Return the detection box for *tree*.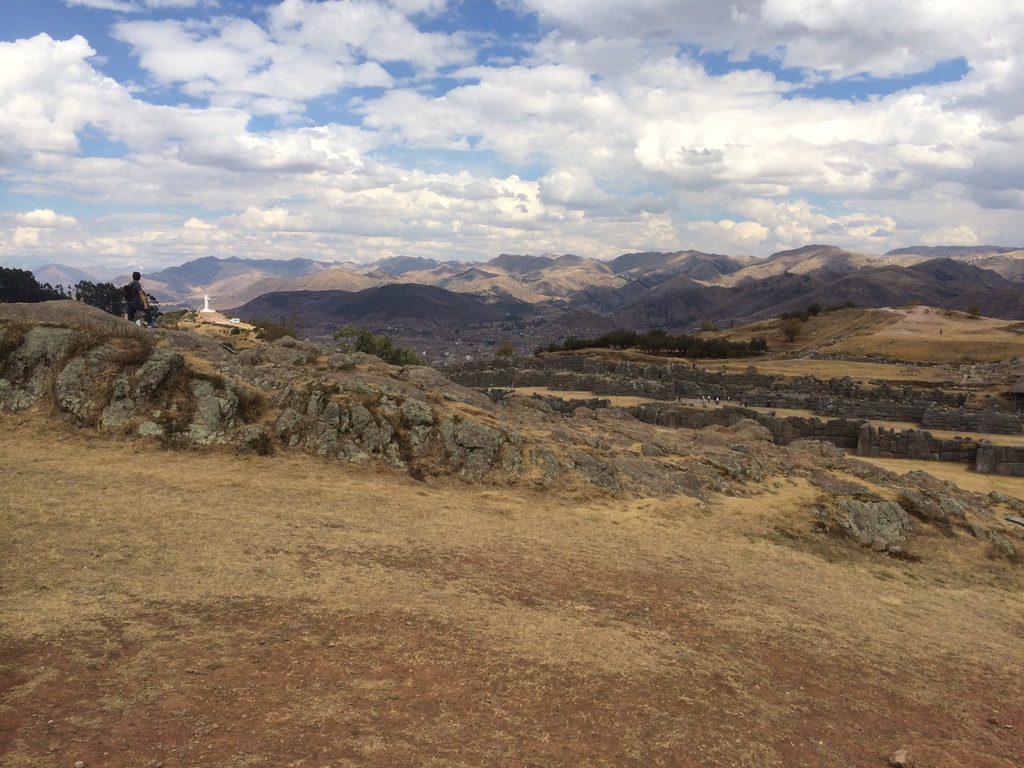
[144, 294, 156, 323].
